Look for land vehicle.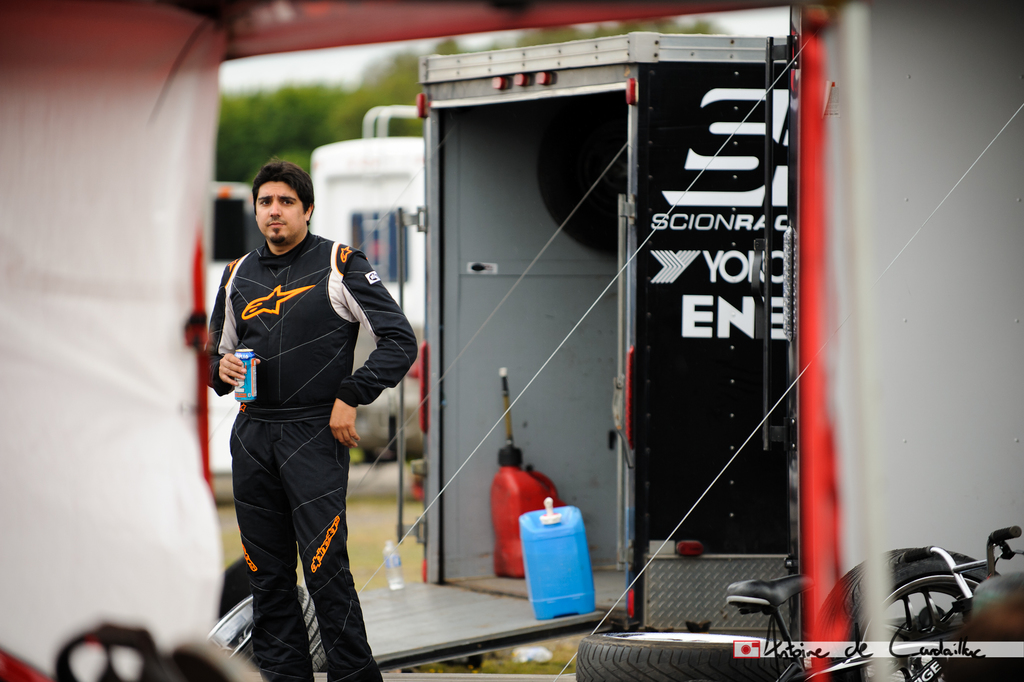
Found: region(724, 524, 1023, 681).
